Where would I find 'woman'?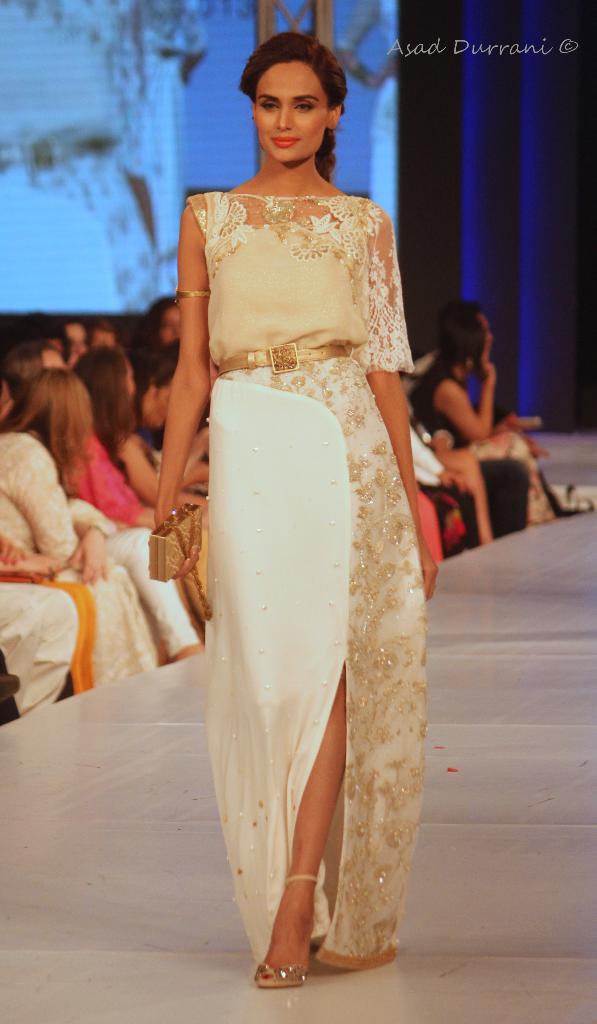
At BBox(417, 317, 570, 534).
